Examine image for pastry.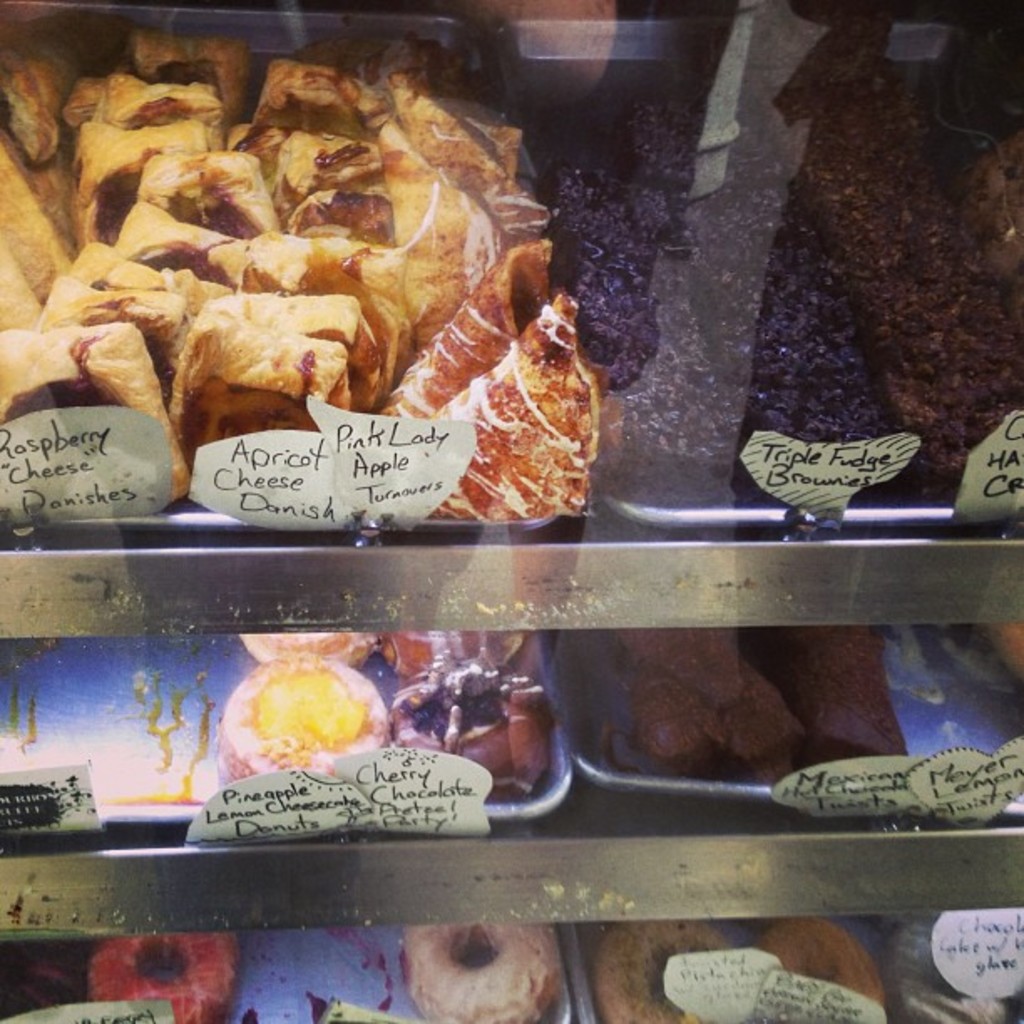
Examination result: bbox=[30, 28, 606, 502].
